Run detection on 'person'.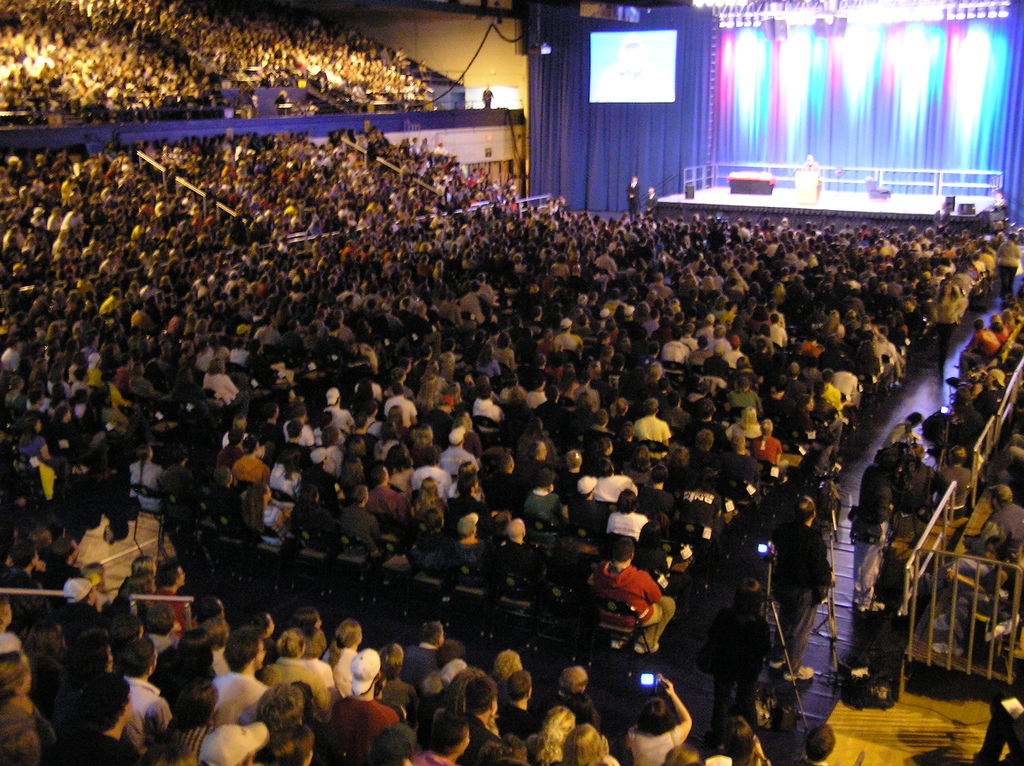
Result: x1=683 y1=326 x2=699 y2=348.
